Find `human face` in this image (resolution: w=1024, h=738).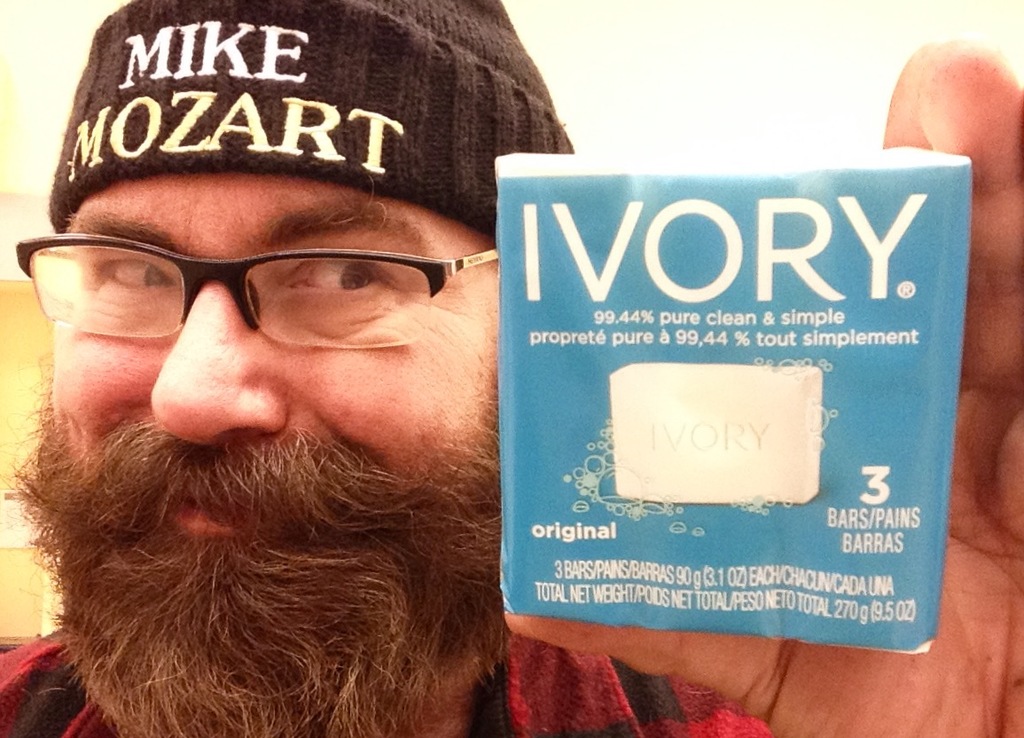
rect(10, 161, 504, 737).
